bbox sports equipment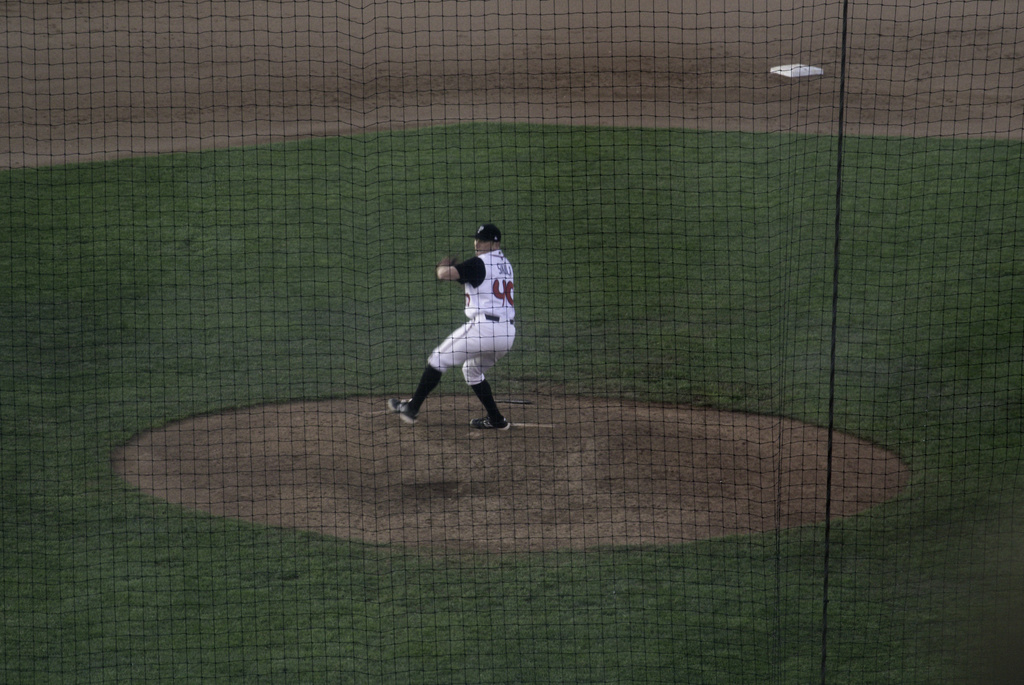
{"left": 436, "top": 256, "right": 458, "bottom": 269}
